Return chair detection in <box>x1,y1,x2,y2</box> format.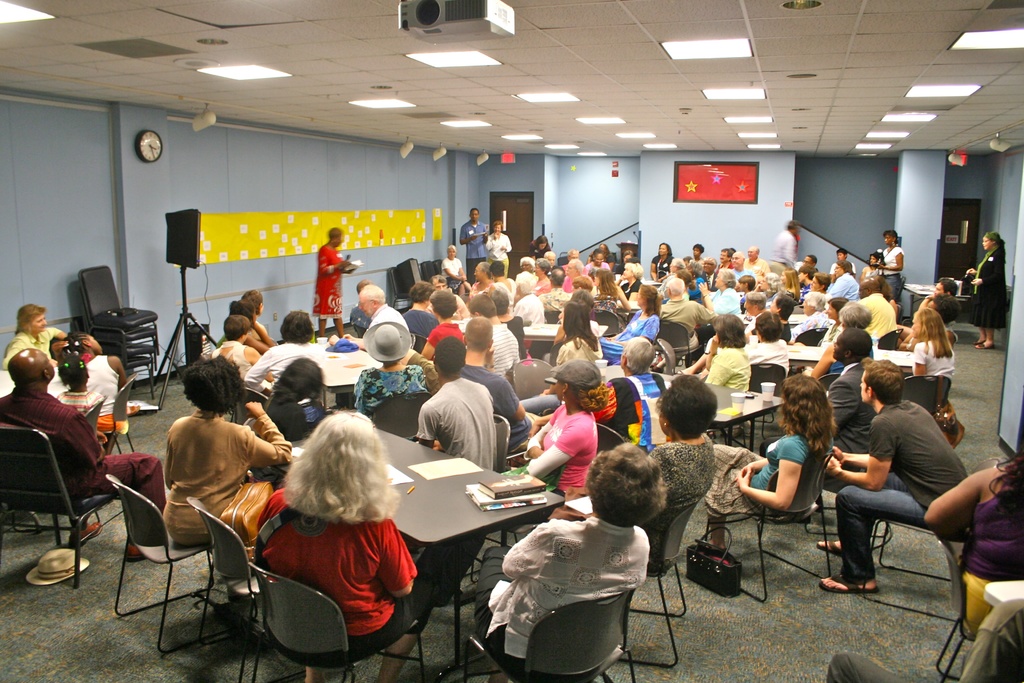
<box>596,424,628,457</box>.
